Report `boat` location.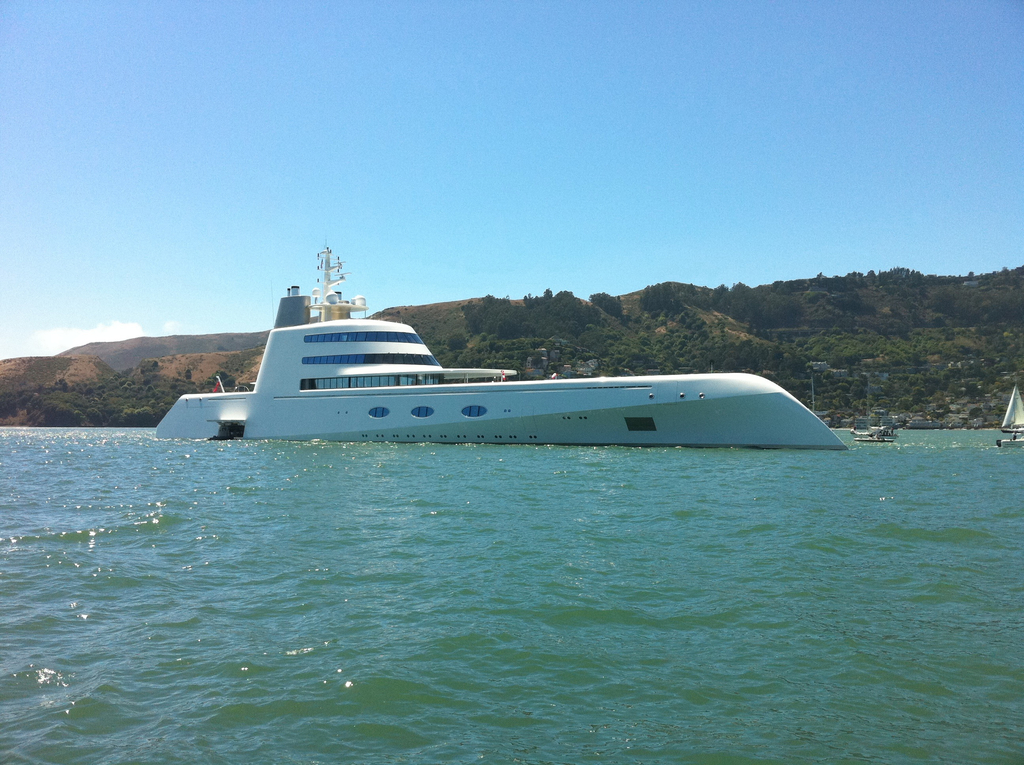
Report: {"x1": 997, "y1": 432, "x2": 1023, "y2": 447}.
